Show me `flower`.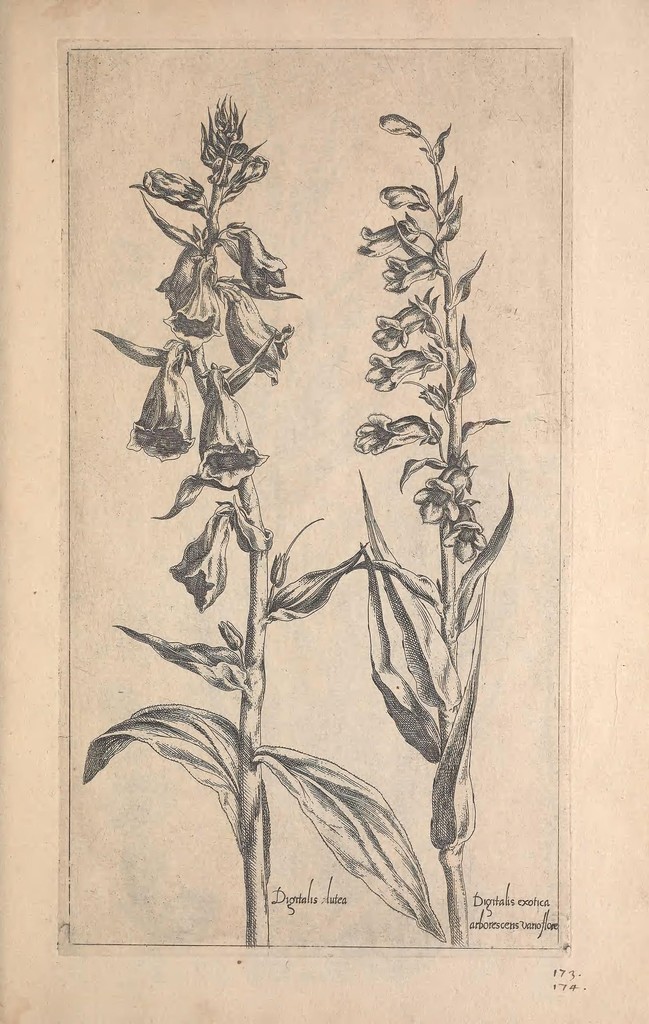
`flower` is here: {"left": 359, "top": 218, "right": 420, "bottom": 259}.
